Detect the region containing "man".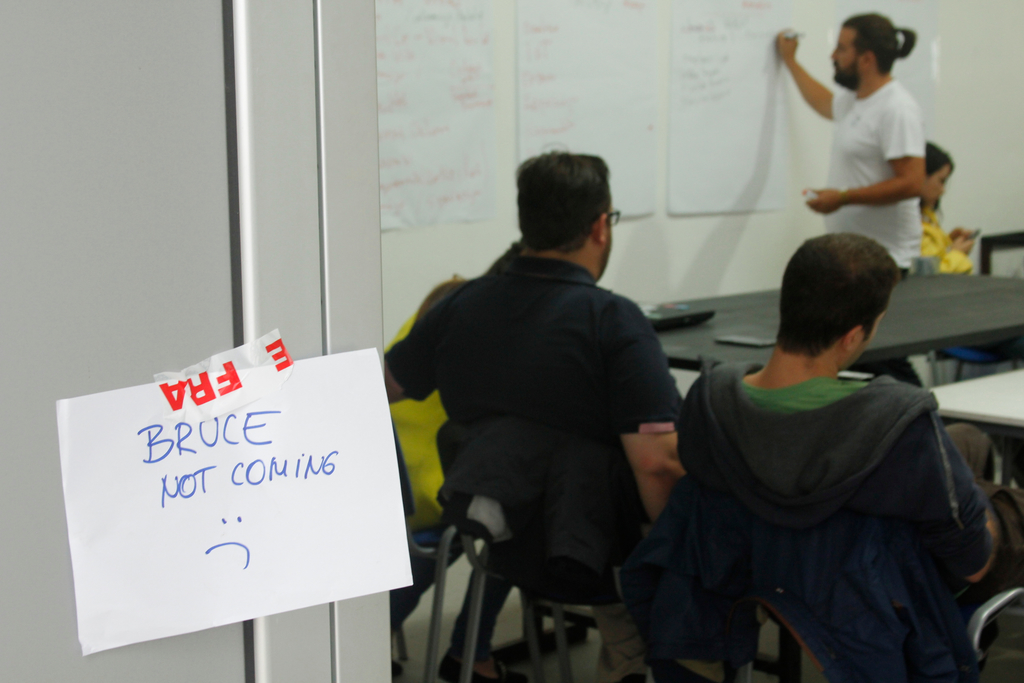
Rect(779, 13, 920, 417).
